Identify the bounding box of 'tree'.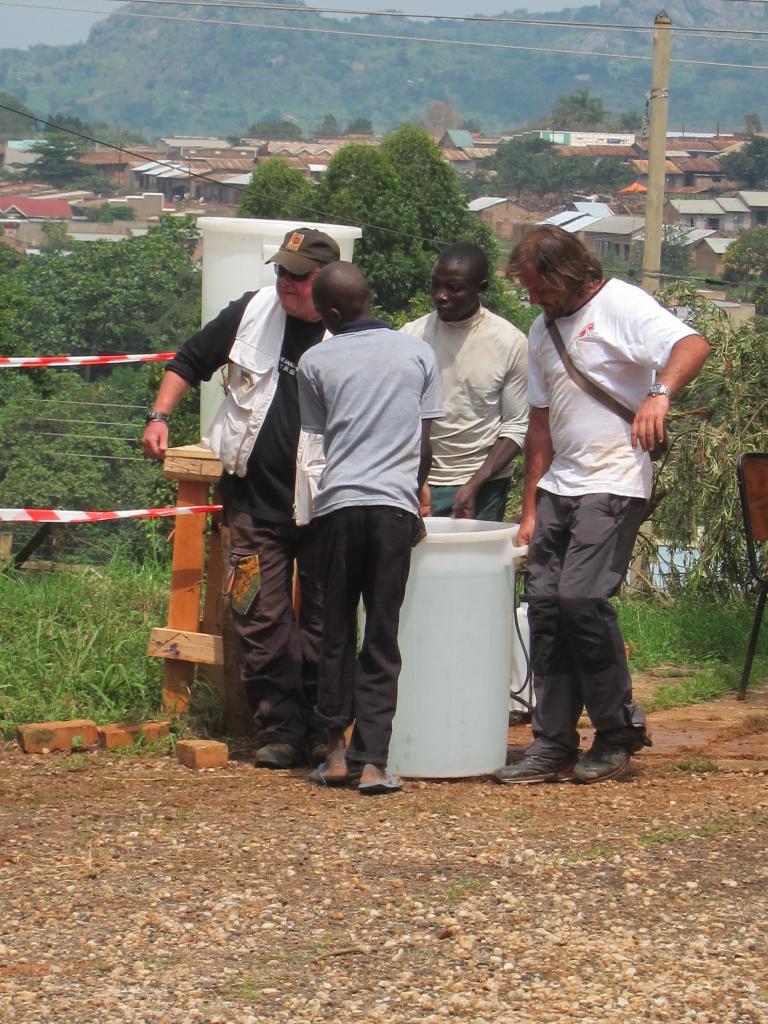
locate(0, 388, 154, 564).
